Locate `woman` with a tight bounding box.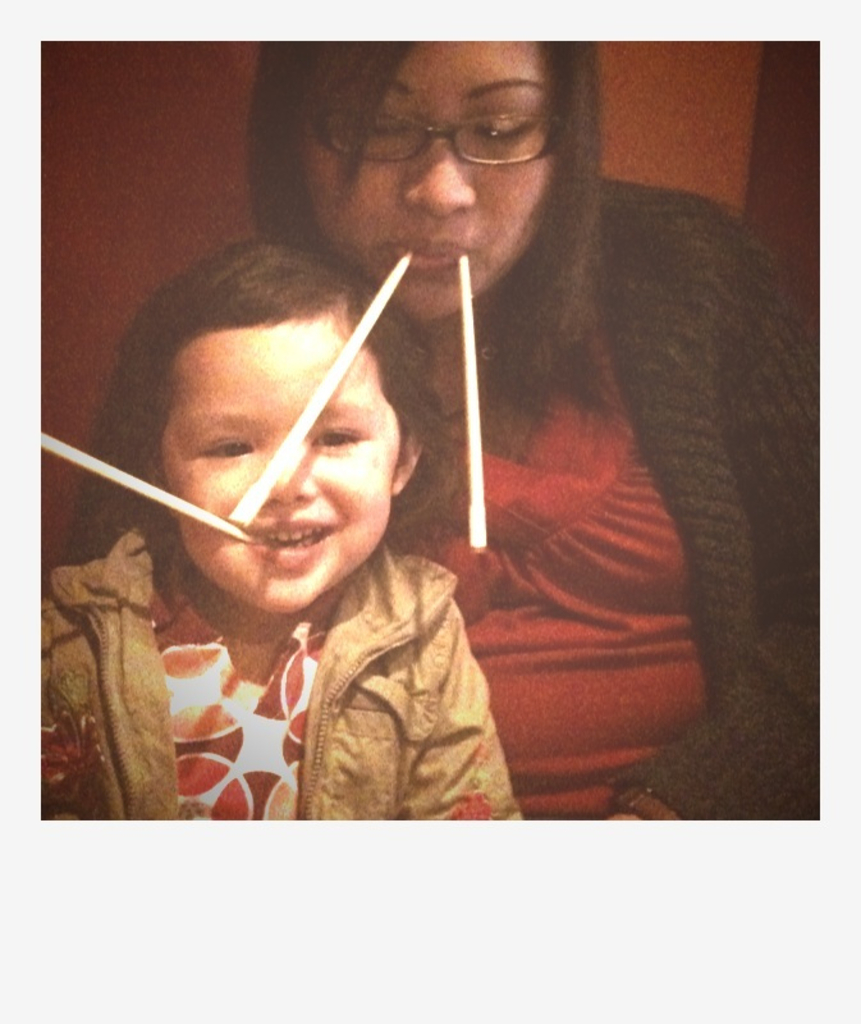
l=241, t=44, r=828, b=819.
